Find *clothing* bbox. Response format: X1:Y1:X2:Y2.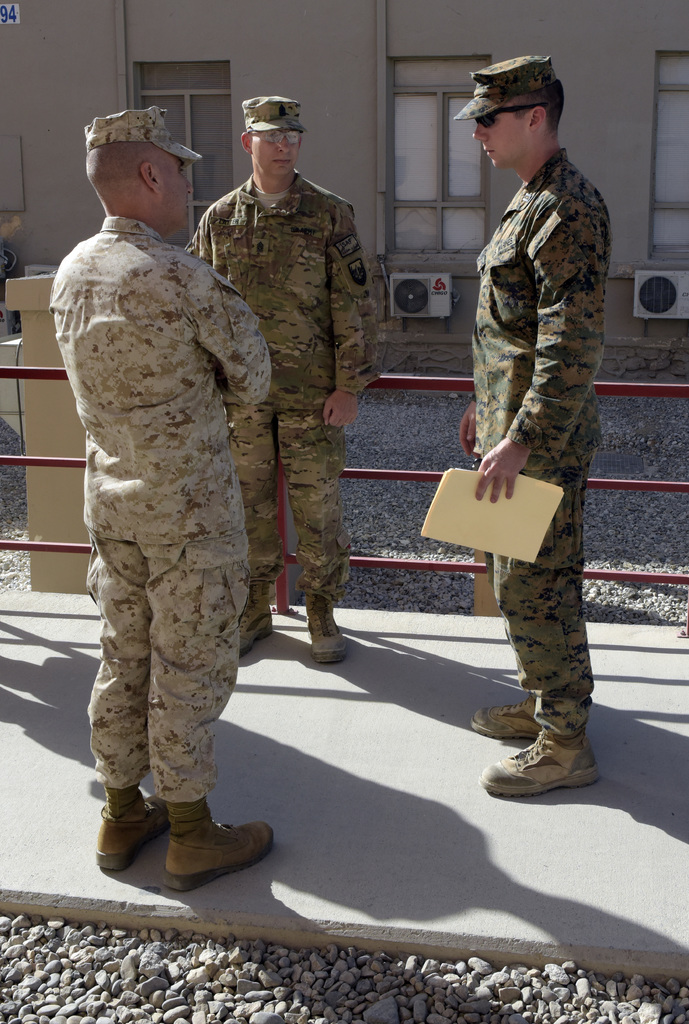
172:173:354:614.
